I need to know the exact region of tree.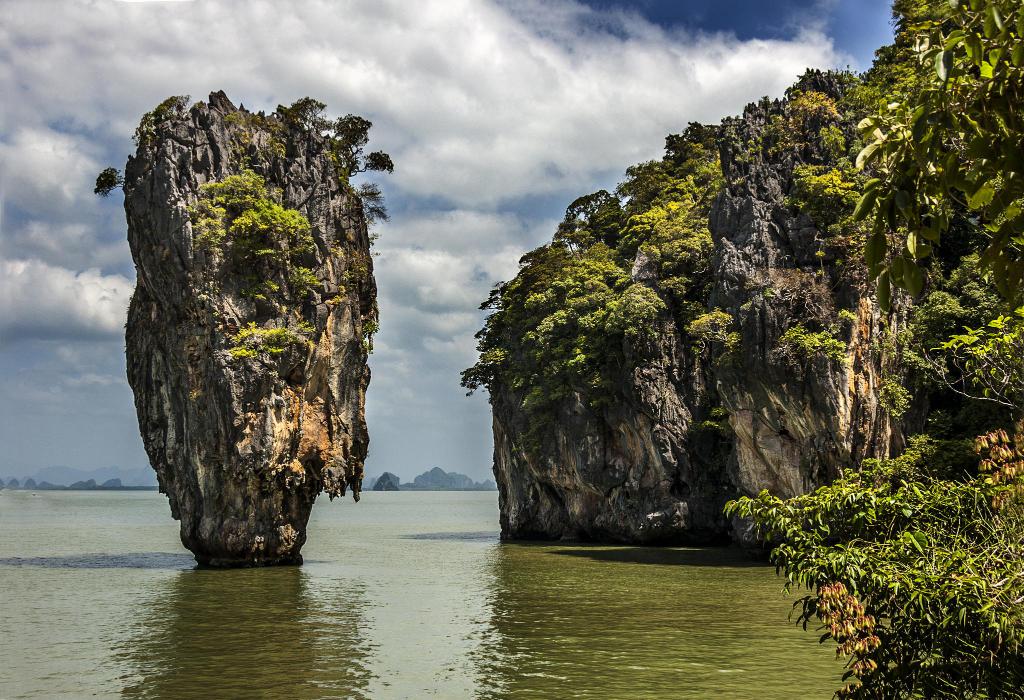
Region: locate(92, 163, 132, 197).
